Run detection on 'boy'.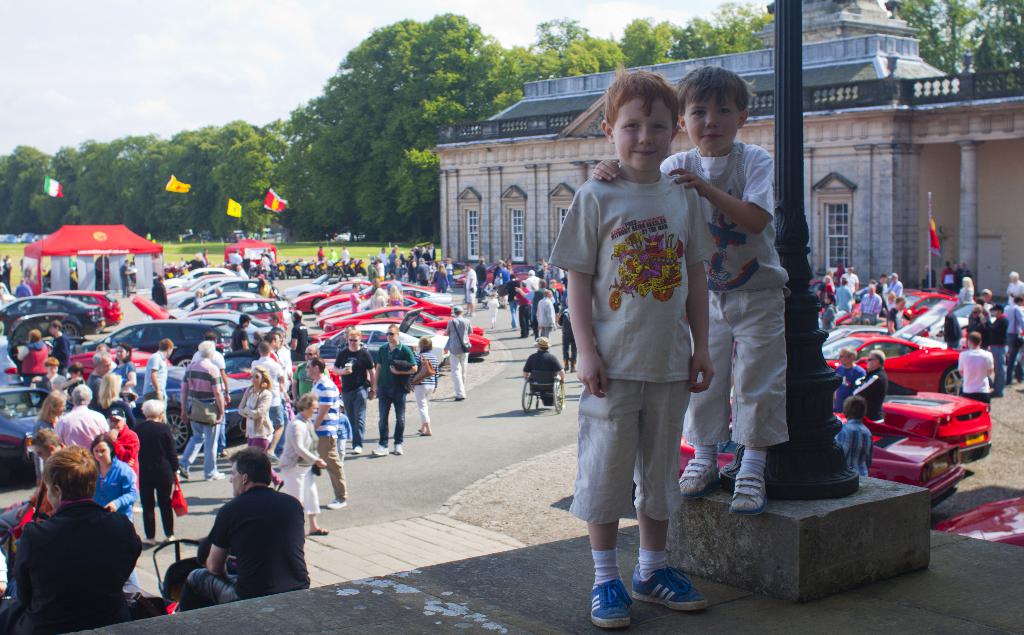
Result: BBox(586, 63, 791, 515).
